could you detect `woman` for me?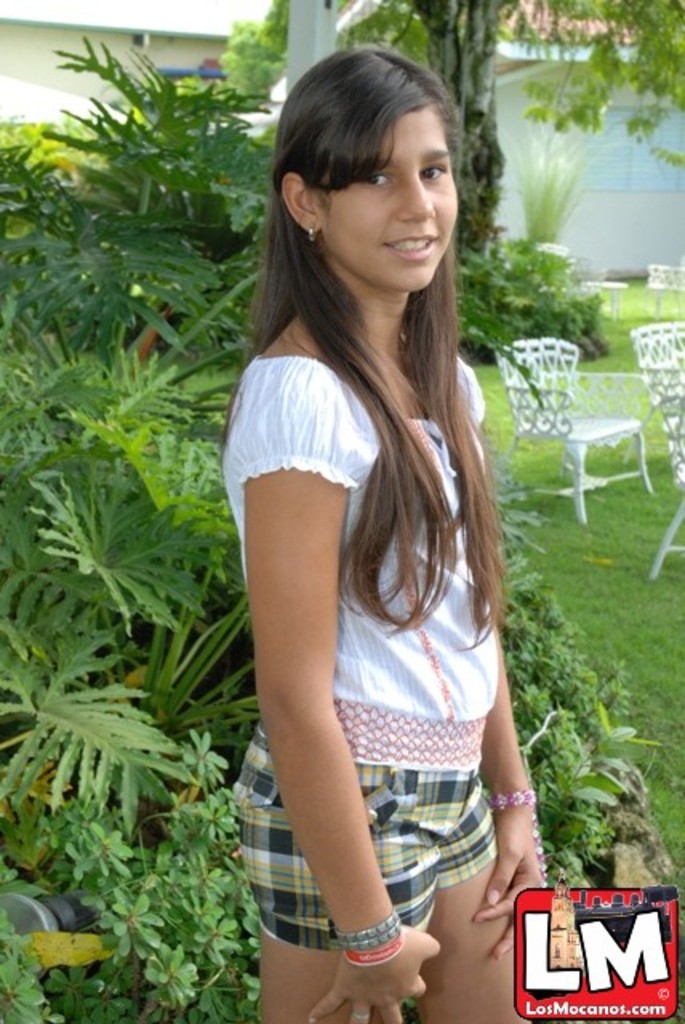
Detection result: 192 0 530 1023.
